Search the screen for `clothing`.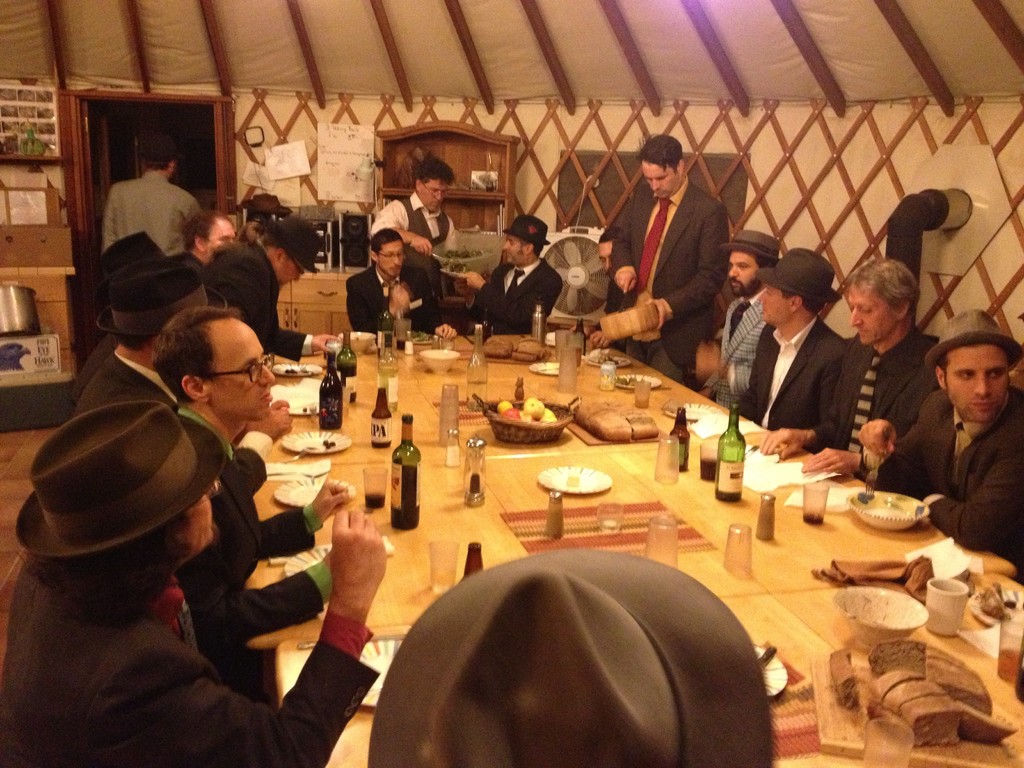
Found at <region>367, 191, 461, 273</region>.
